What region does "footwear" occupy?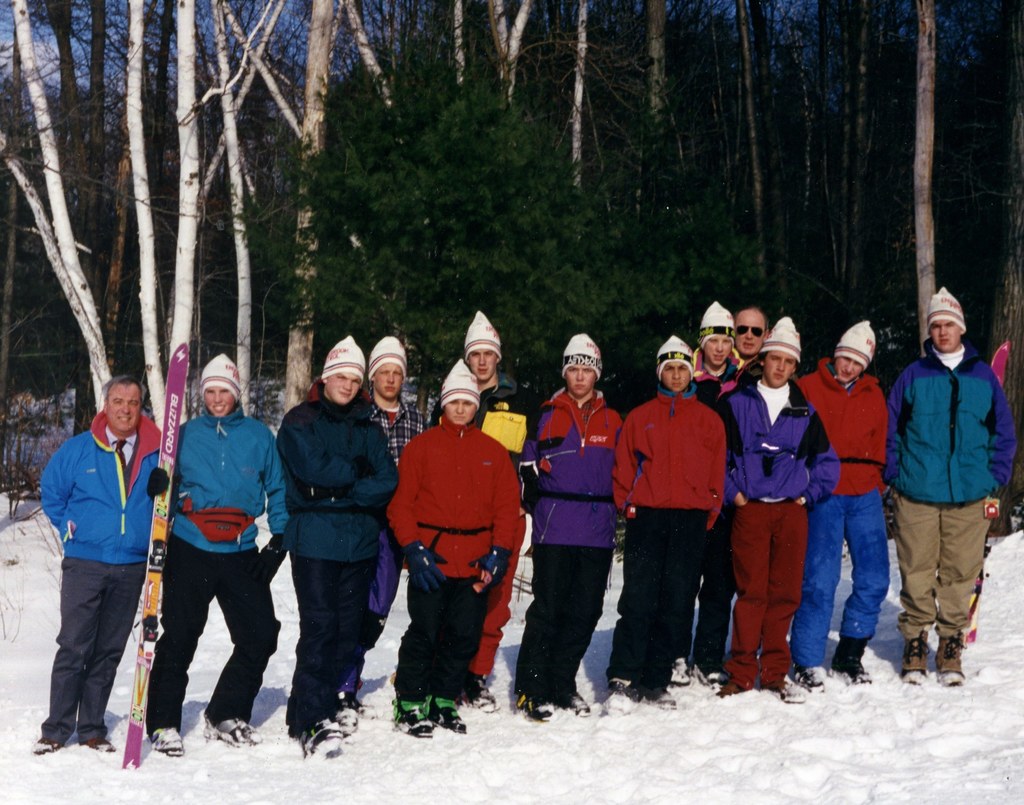
{"x1": 467, "y1": 678, "x2": 501, "y2": 714}.
